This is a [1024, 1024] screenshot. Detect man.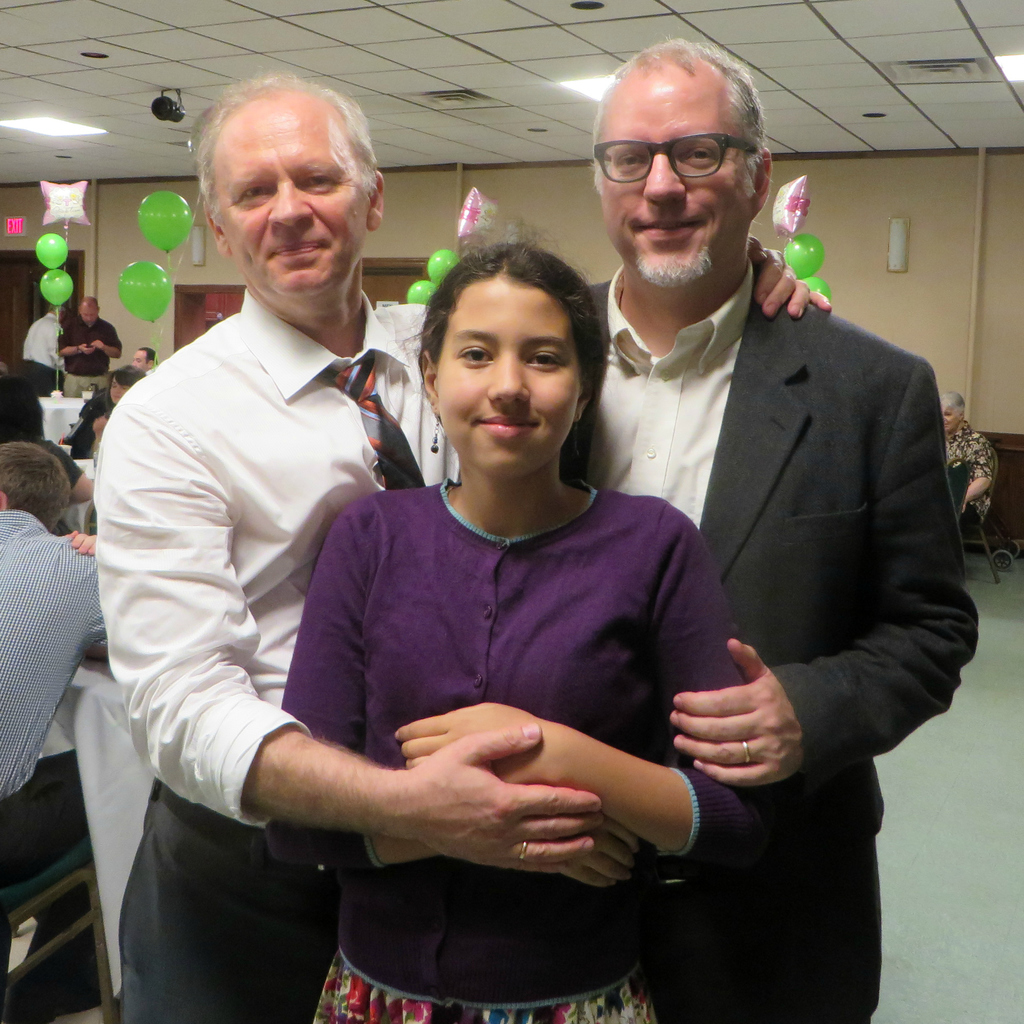
x1=95 y1=68 x2=599 y2=1023.
